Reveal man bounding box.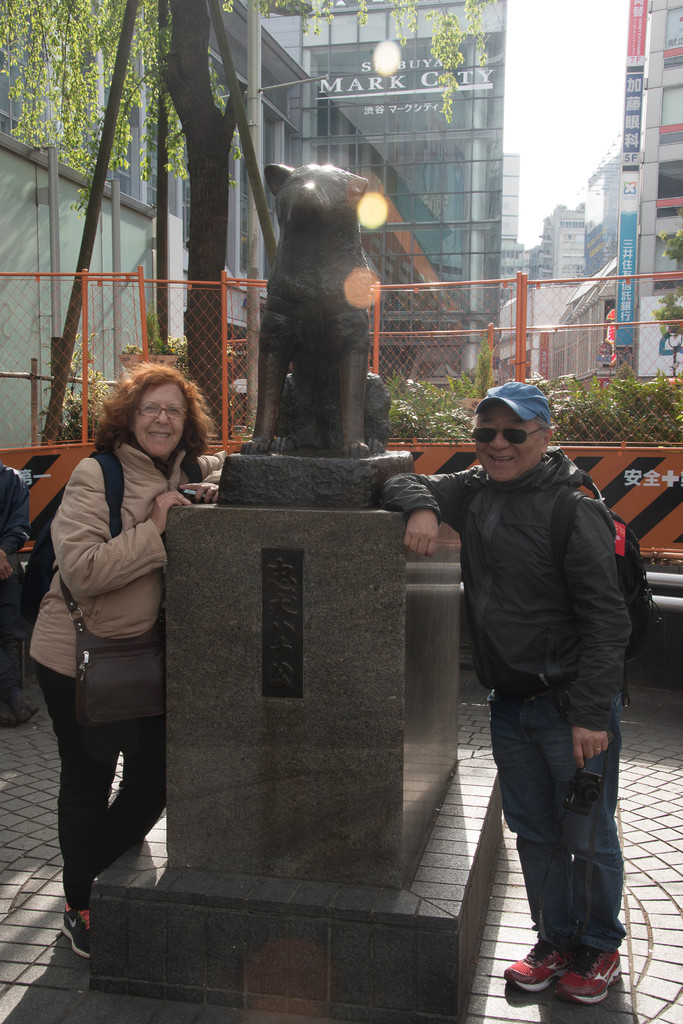
Revealed: [left=370, top=362, right=634, bottom=1007].
